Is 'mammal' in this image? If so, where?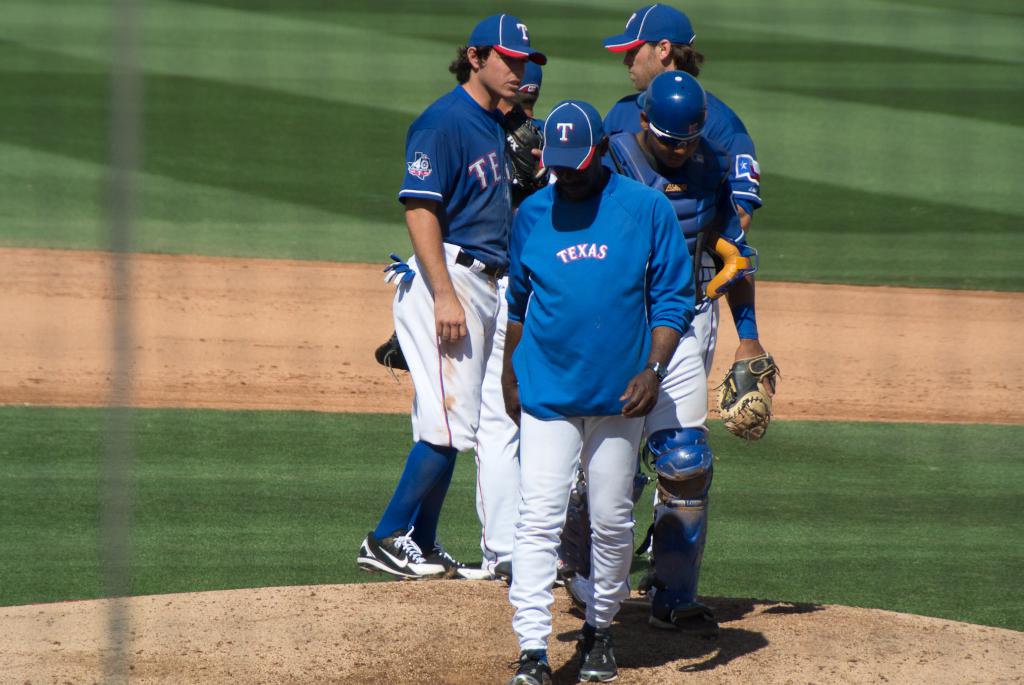
Yes, at {"x1": 347, "y1": 15, "x2": 541, "y2": 582}.
